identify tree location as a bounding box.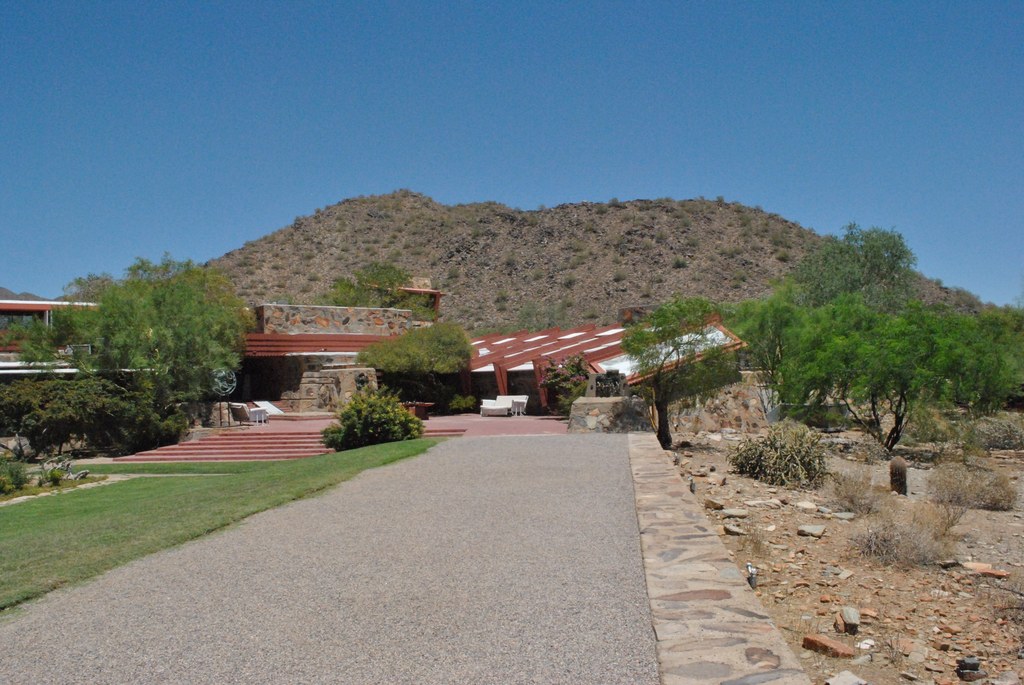
<box>323,262,434,318</box>.
